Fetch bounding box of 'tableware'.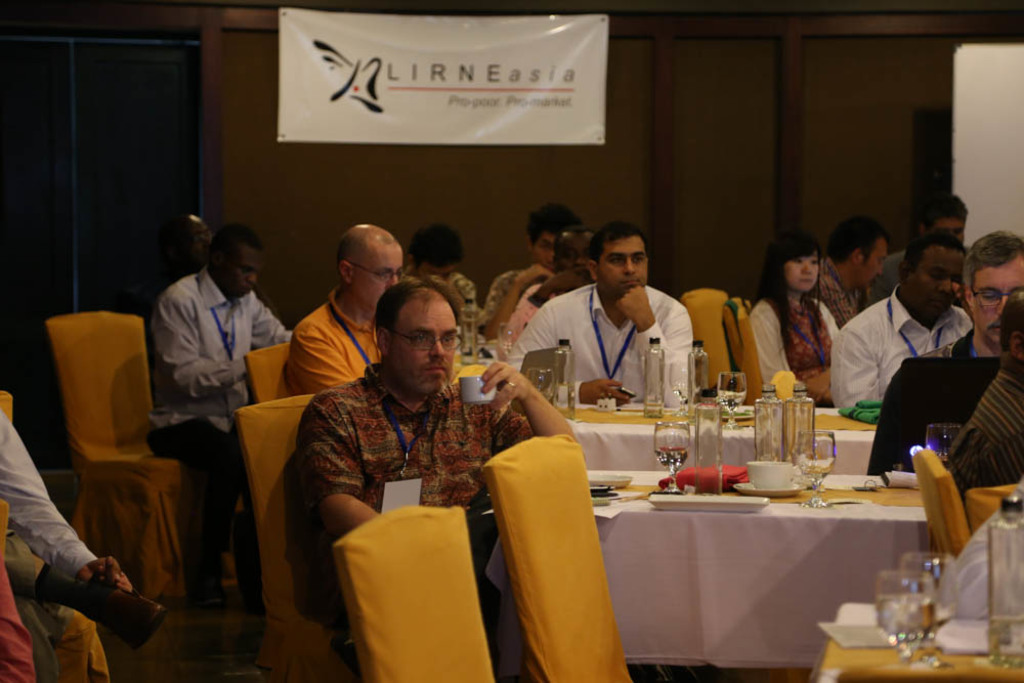
Bbox: region(586, 472, 633, 490).
